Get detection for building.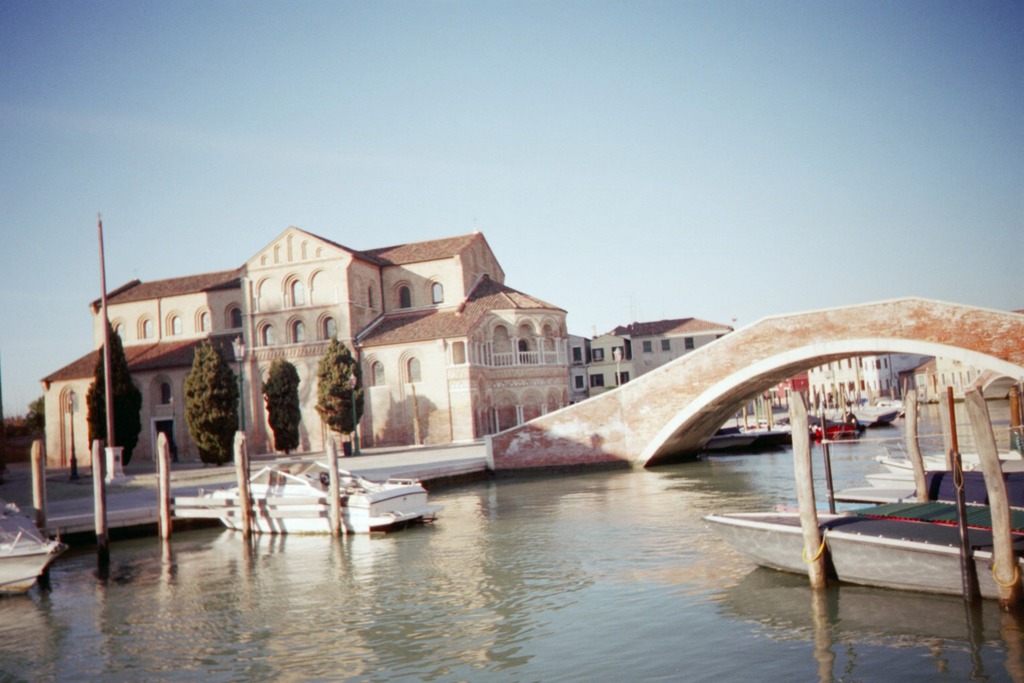
Detection: 47,229,570,481.
